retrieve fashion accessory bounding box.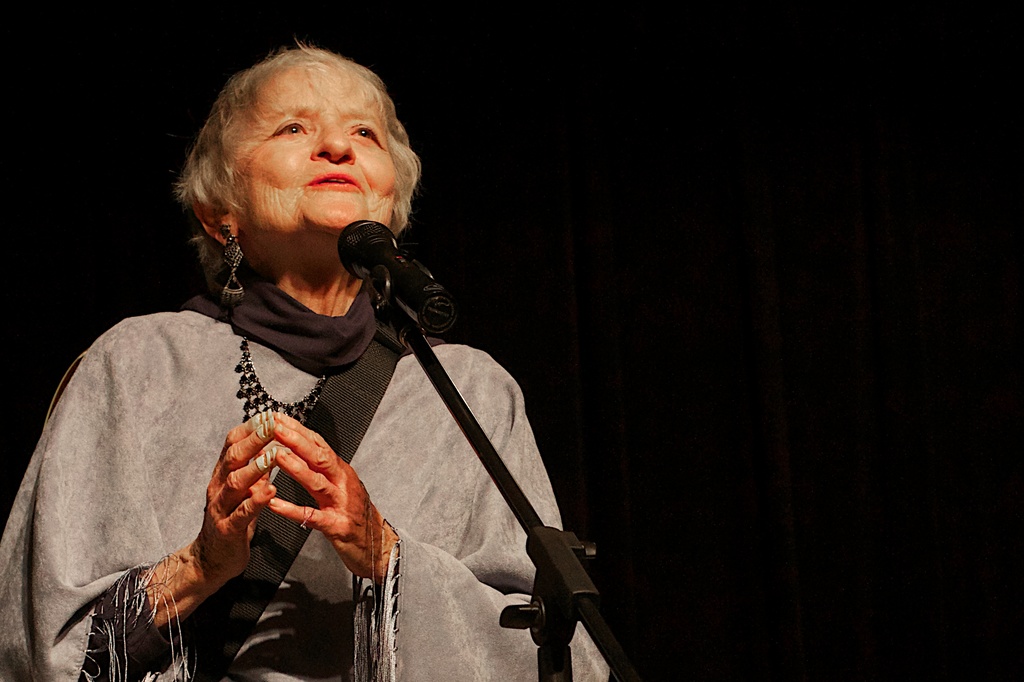
Bounding box: box(217, 222, 247, 298).
